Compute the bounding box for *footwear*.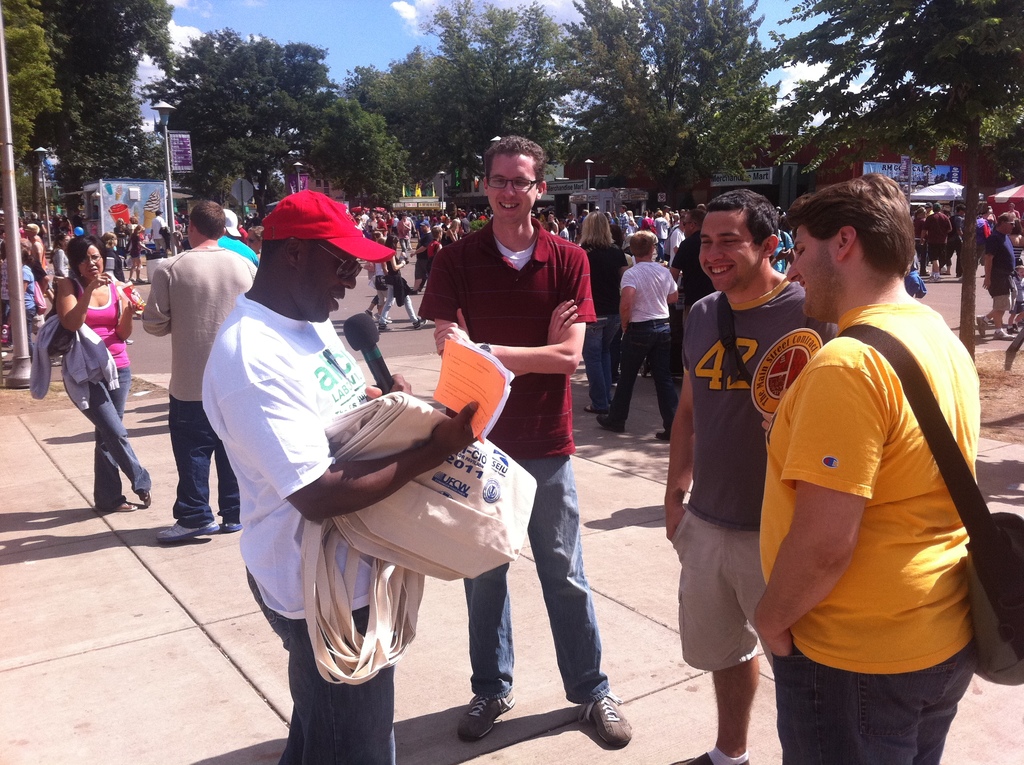
{"x1": 685, "y1": 748, "x2": 750, "y2": 764}.
